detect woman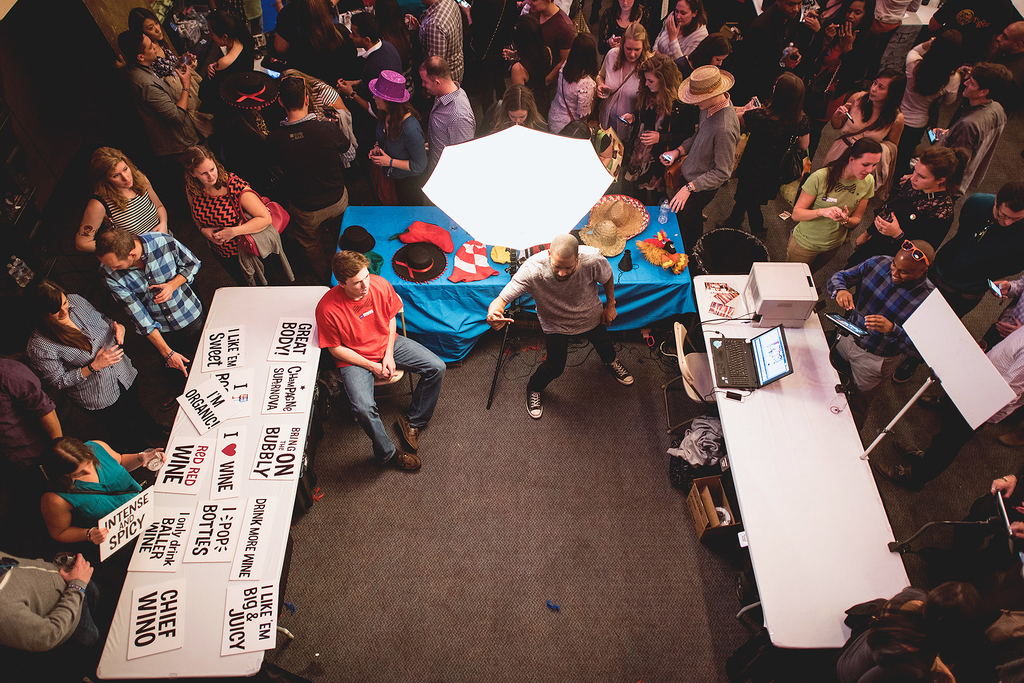
(x1=803, y1=0, x2=876, y2=124)
